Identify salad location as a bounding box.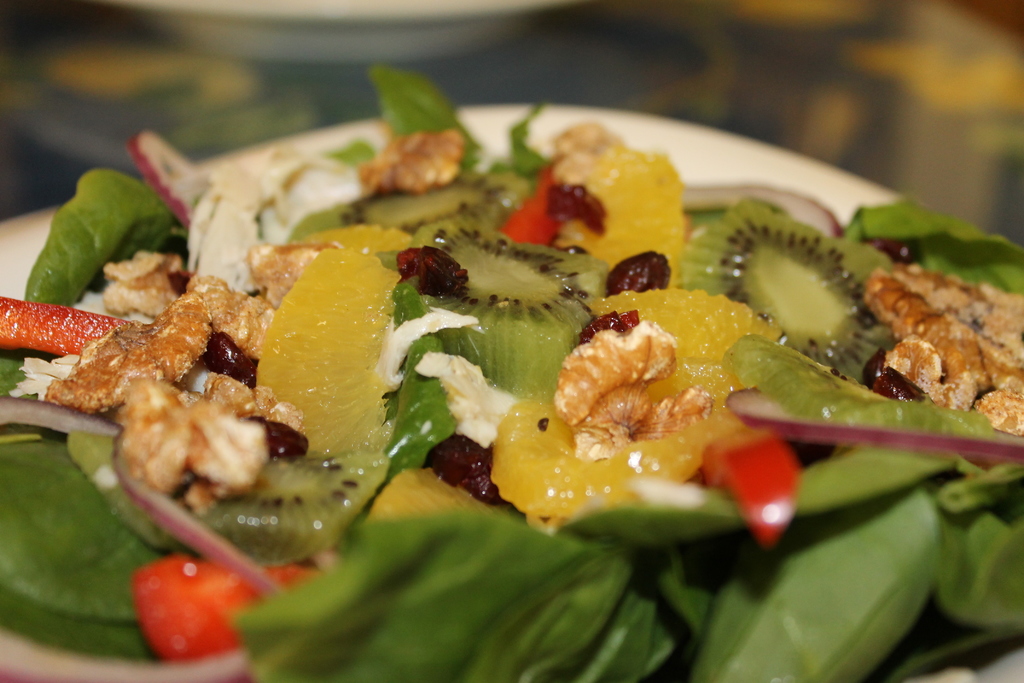
(x1=0, y1=60, x2=1023, y2=682).
